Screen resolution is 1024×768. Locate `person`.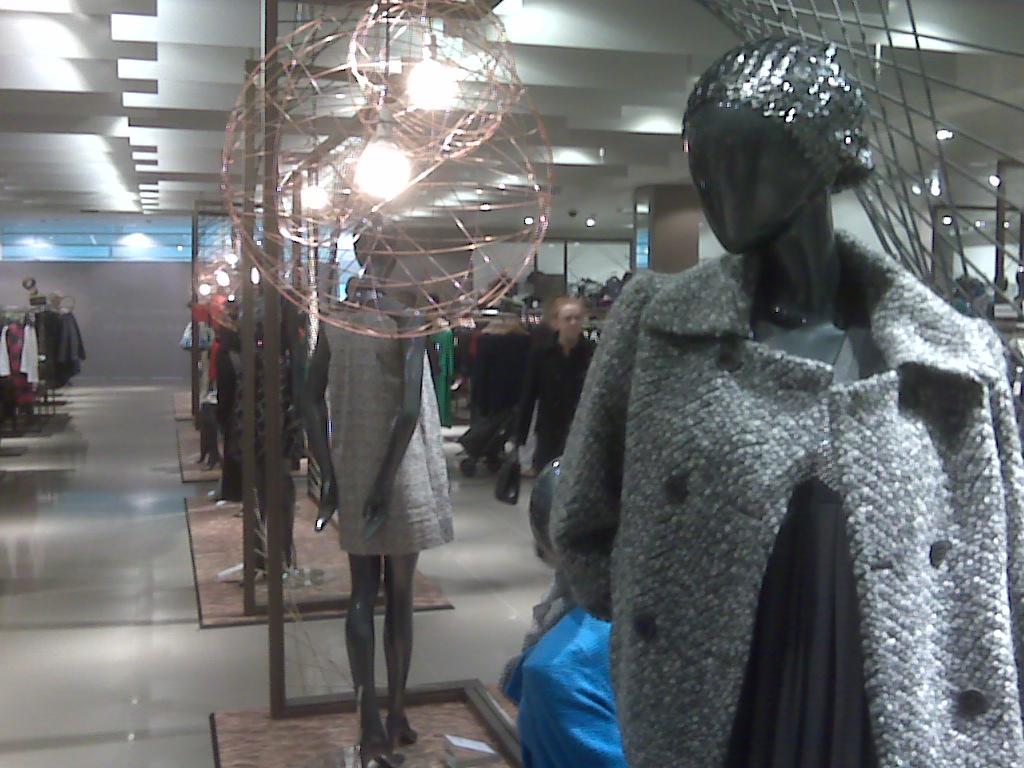
<bbox>552, 23, 1023, 767</bbox>.
